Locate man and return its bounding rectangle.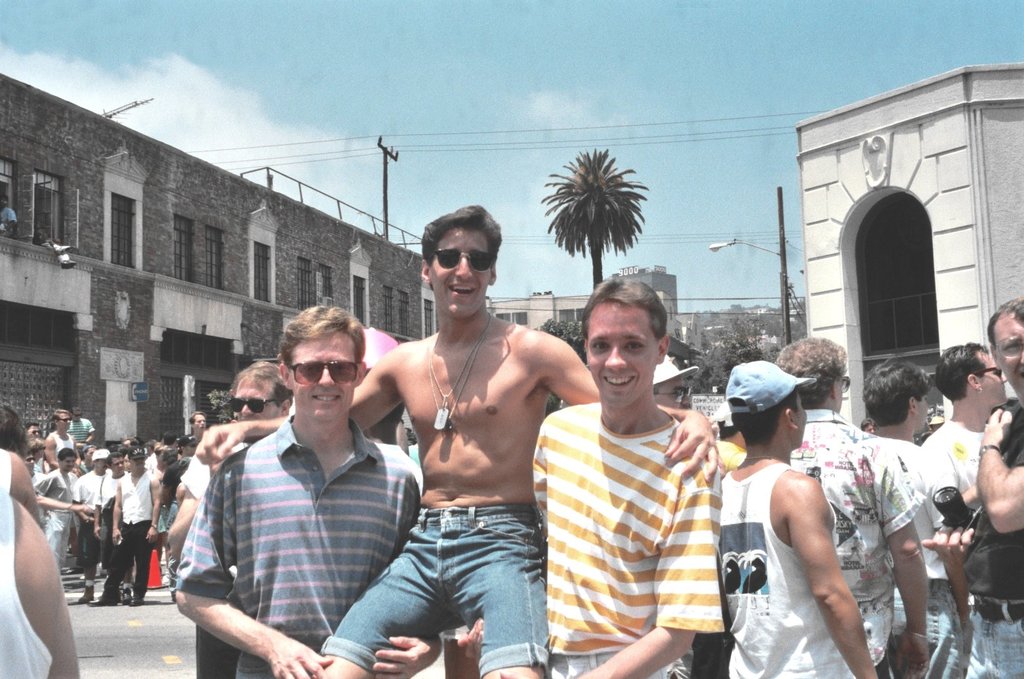
locate(90, 445, 160, 609).
